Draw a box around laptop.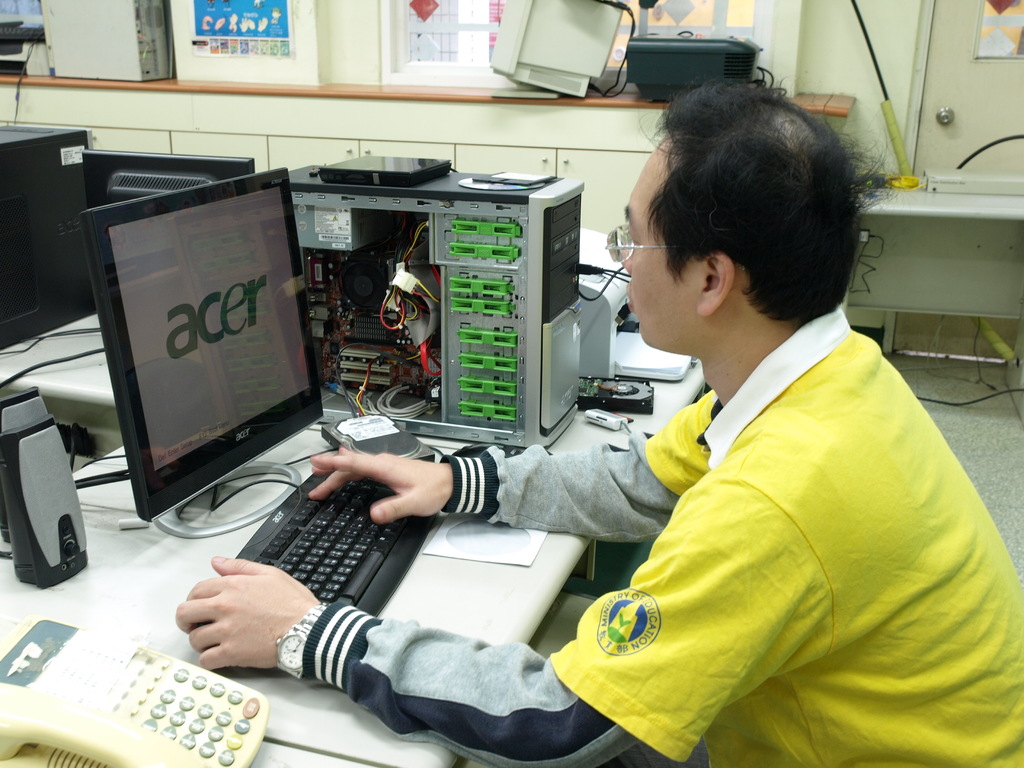
[left=317, top=154, right=452, bottom=188].
